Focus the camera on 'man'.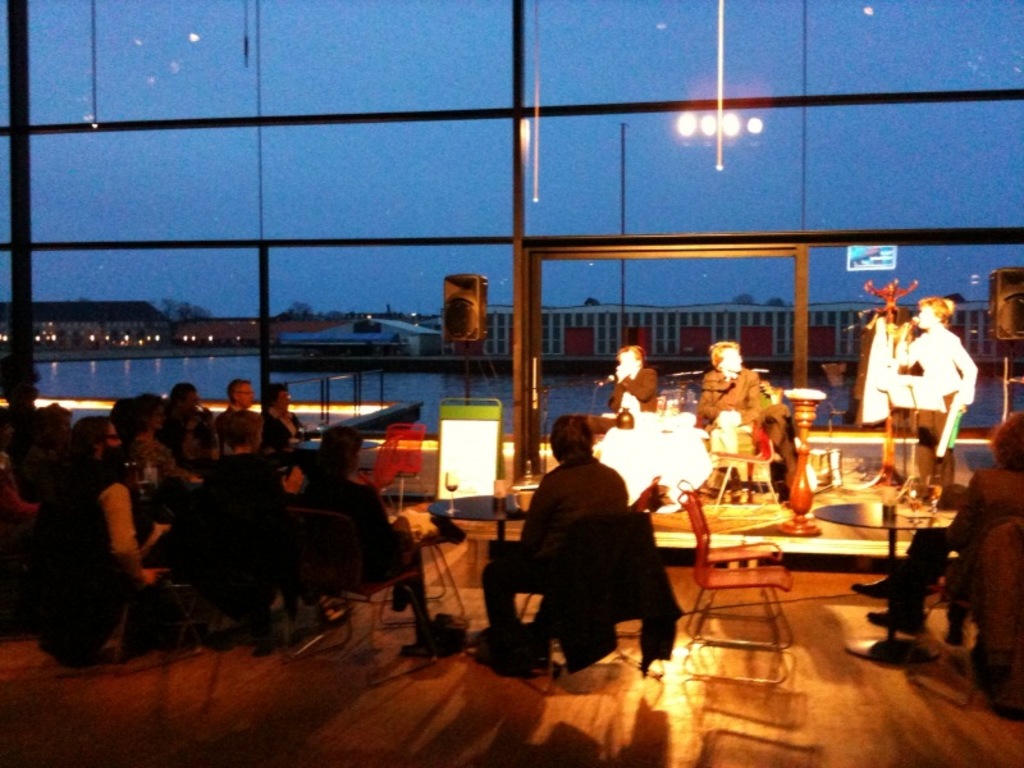
Focus region: detection(55, 415, 150, 576).
